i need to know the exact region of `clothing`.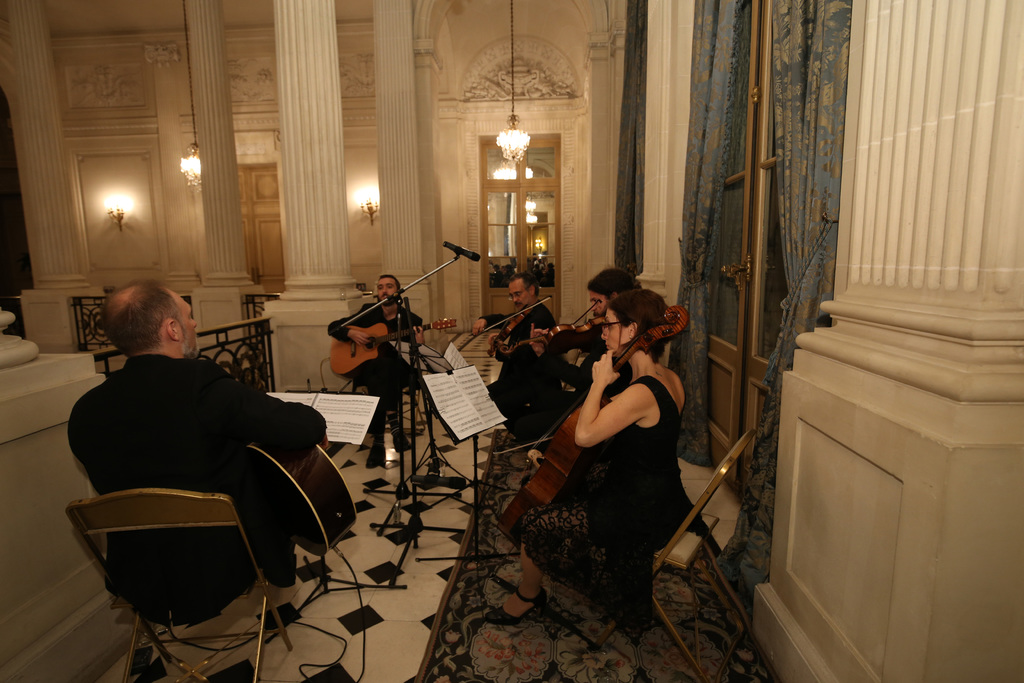
Region: [x1=515, y1=373, x2=717, y2=622].
